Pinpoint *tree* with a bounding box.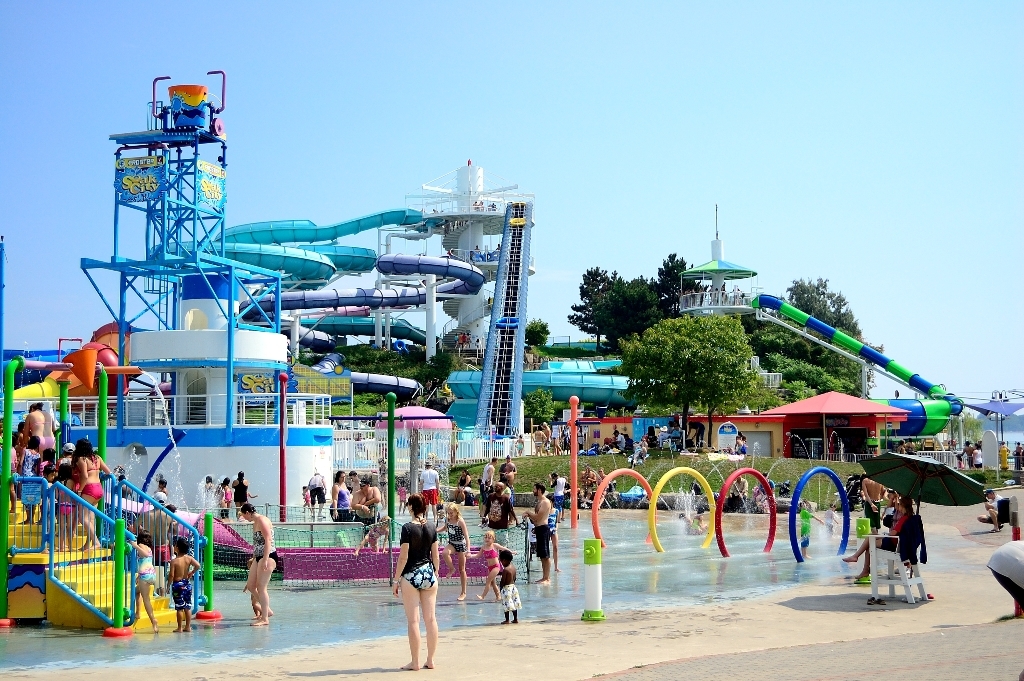
x1=564 y1=246 x2=717 y2=341.
